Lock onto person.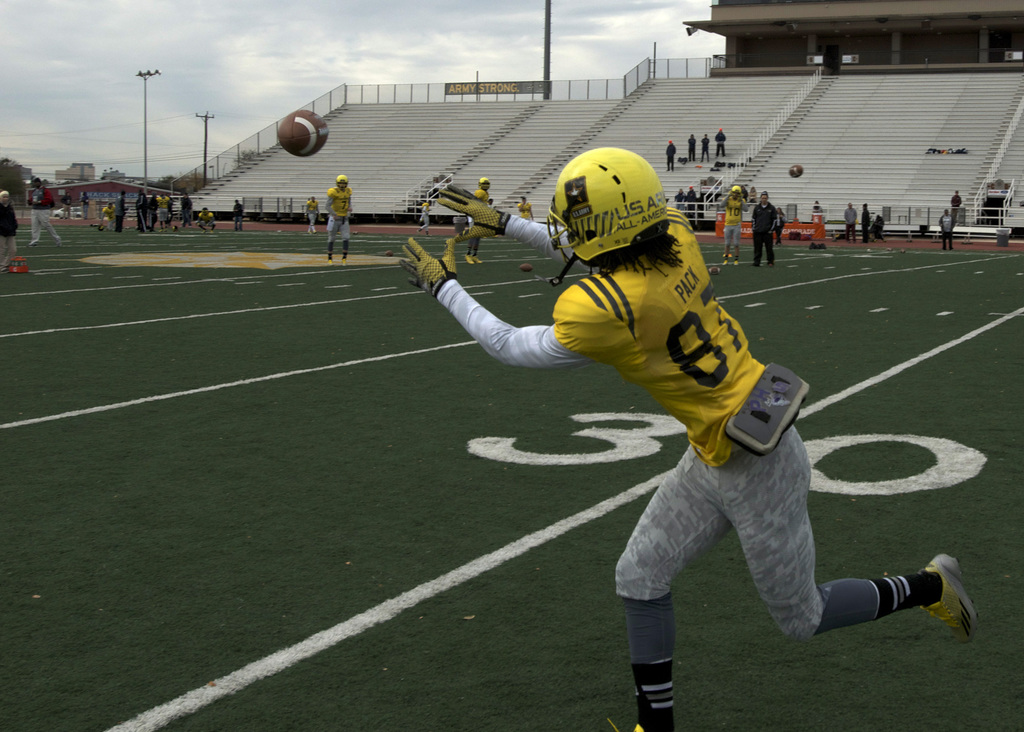
Locked: locate(307, 195, 319, 236).
